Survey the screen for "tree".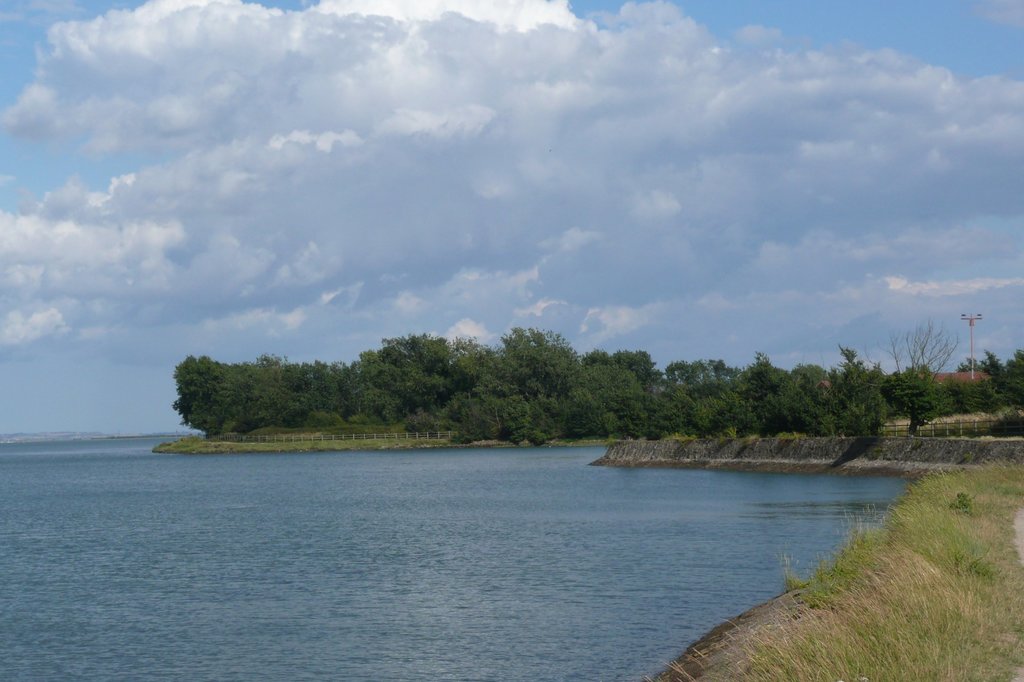
Survey found: 902 315 968 432.
